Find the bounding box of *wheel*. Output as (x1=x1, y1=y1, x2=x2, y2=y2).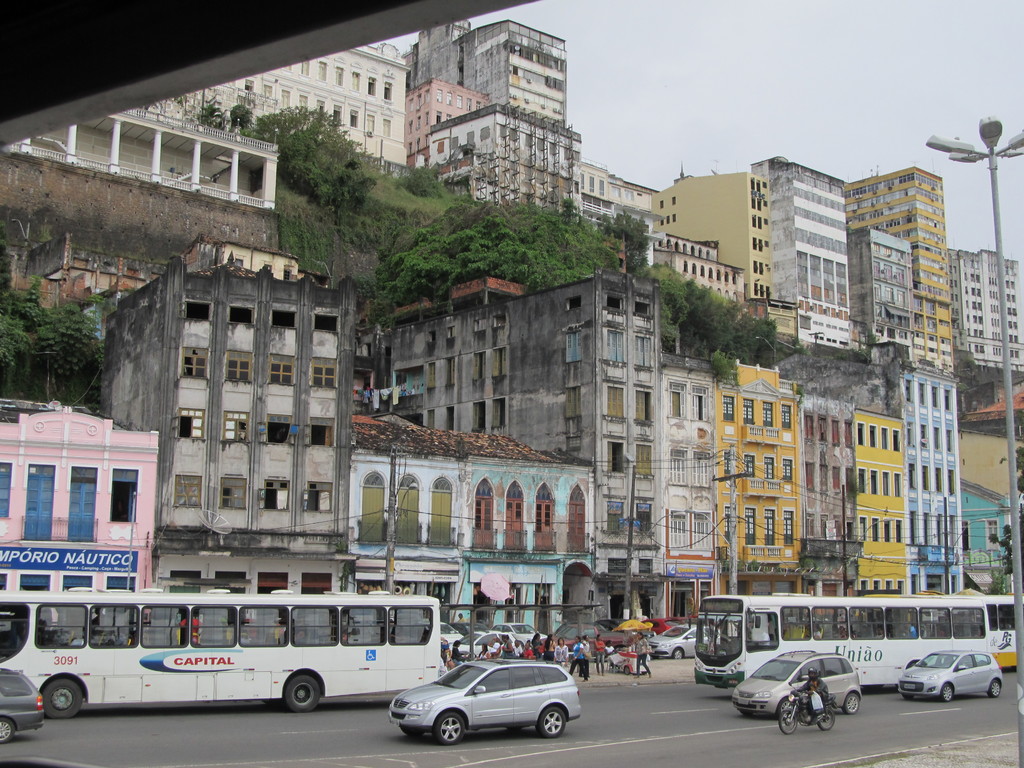
(x1=941, y1=682, x2=957, y2=704).
